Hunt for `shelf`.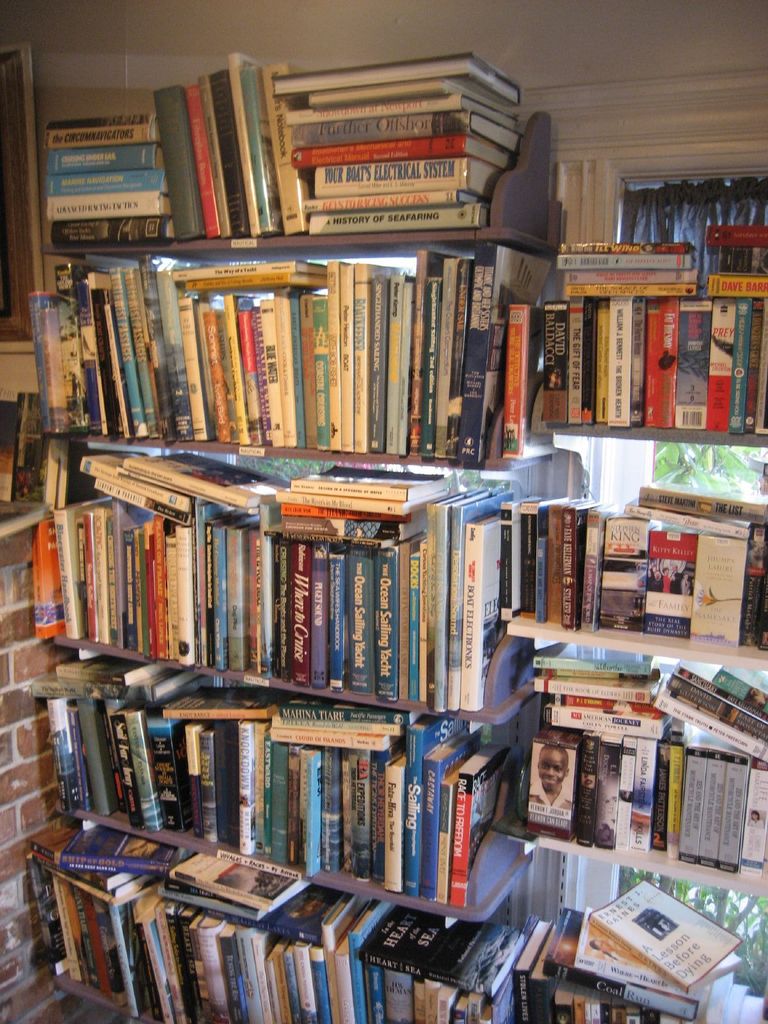
Hunted down at [45, 812, 563, 1023].
